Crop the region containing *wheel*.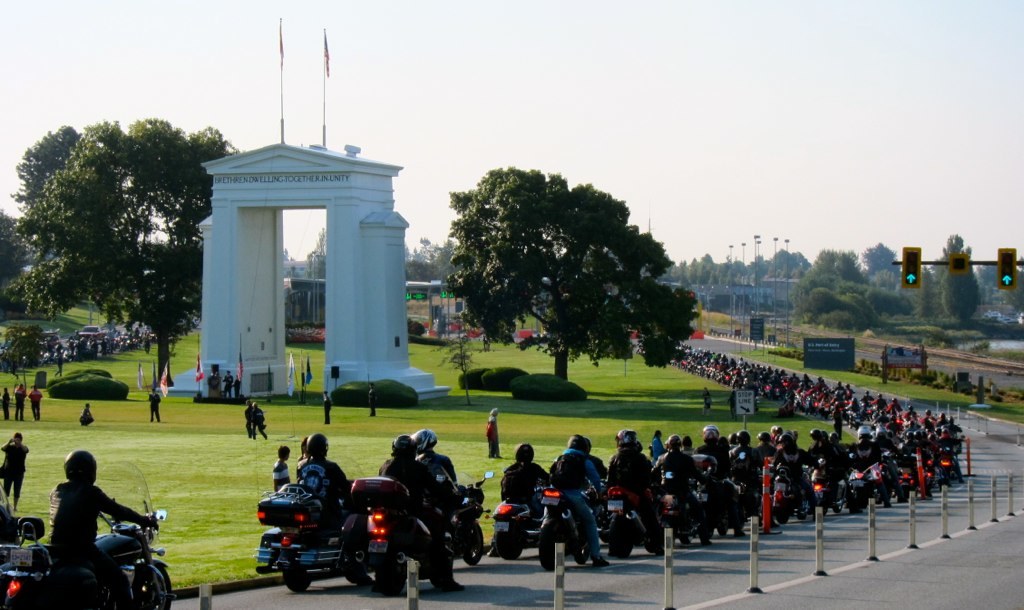
Crop region: pyautogui.locateOnScreen(493, 526, 527, 561).
